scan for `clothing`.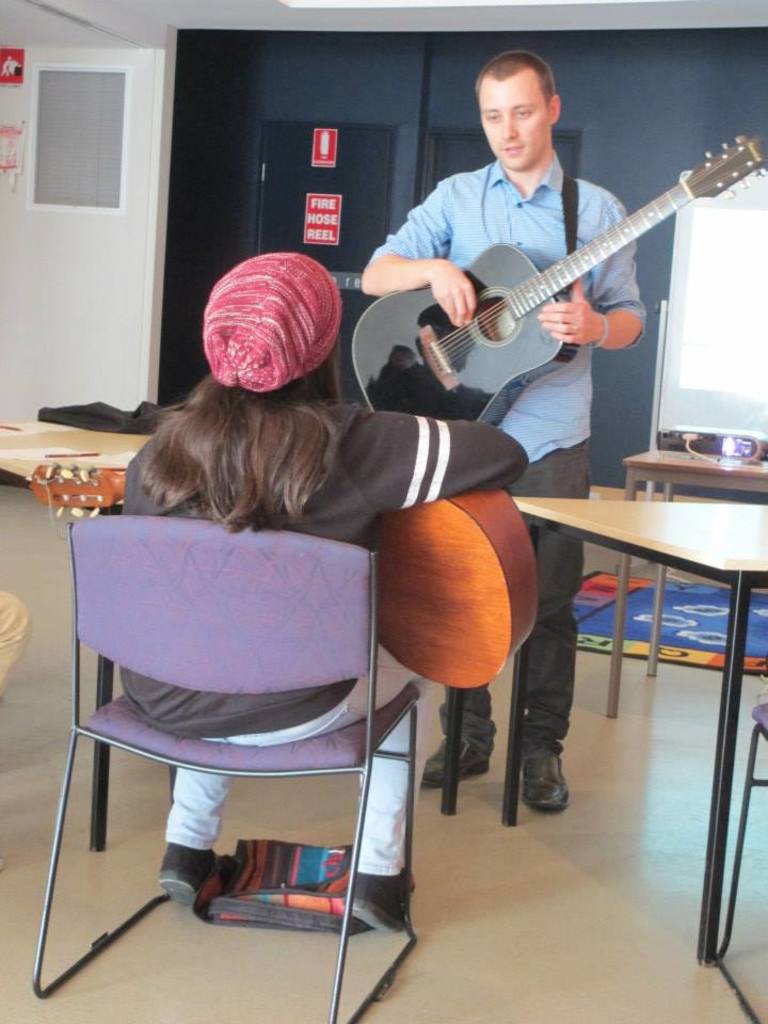
Scan result: (431,457,586,768).
